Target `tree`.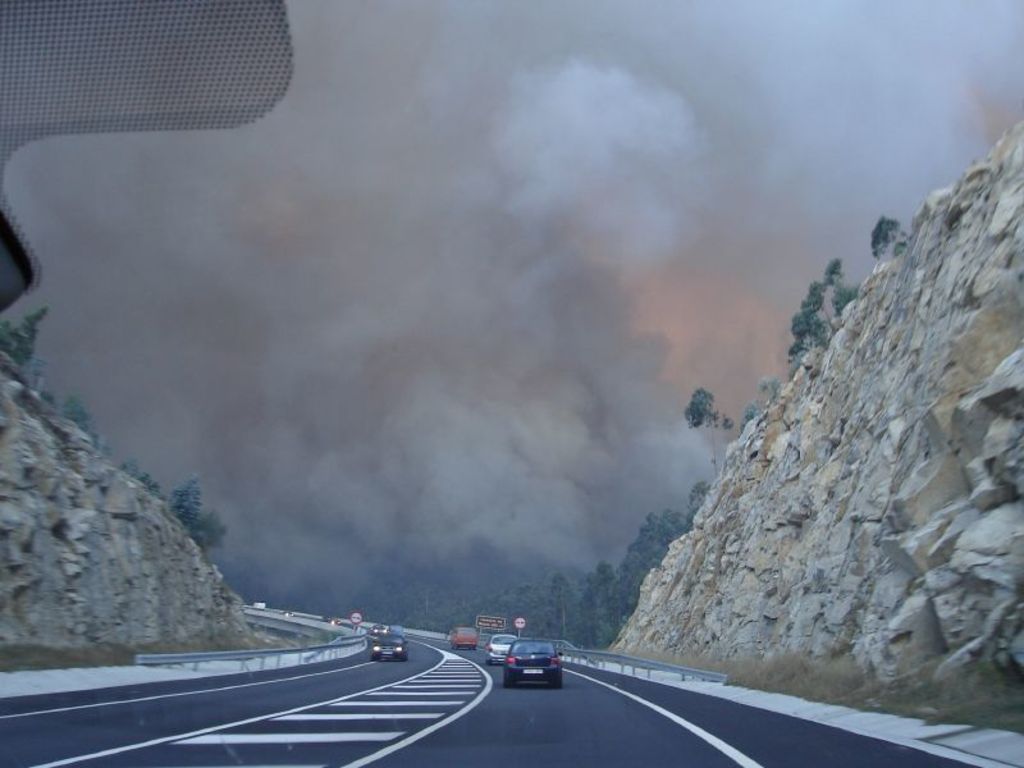
Target region: (684, 390, 739, 488).
